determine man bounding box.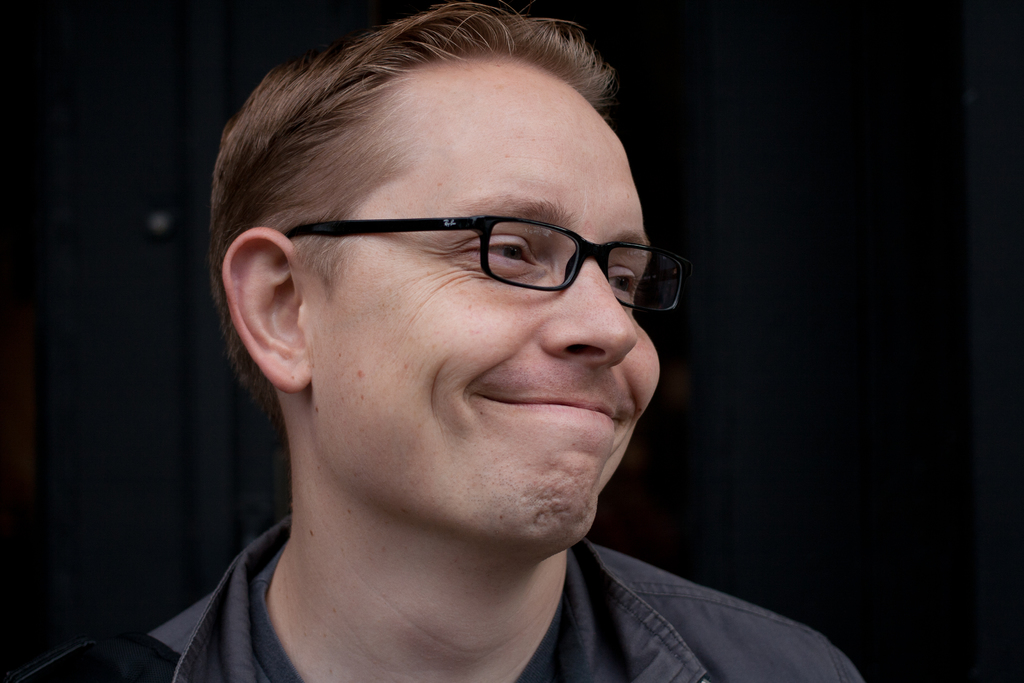
Determined: x1=79 y1=22 x2=869 y2=682.
